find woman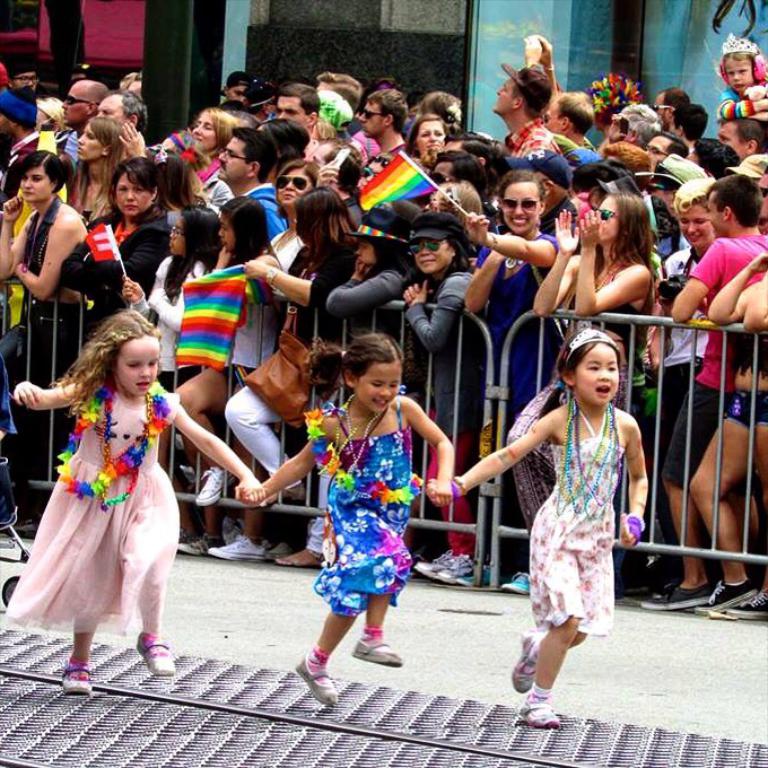
pyautogui.locateOnScreen(683, 246, 767, 627)
